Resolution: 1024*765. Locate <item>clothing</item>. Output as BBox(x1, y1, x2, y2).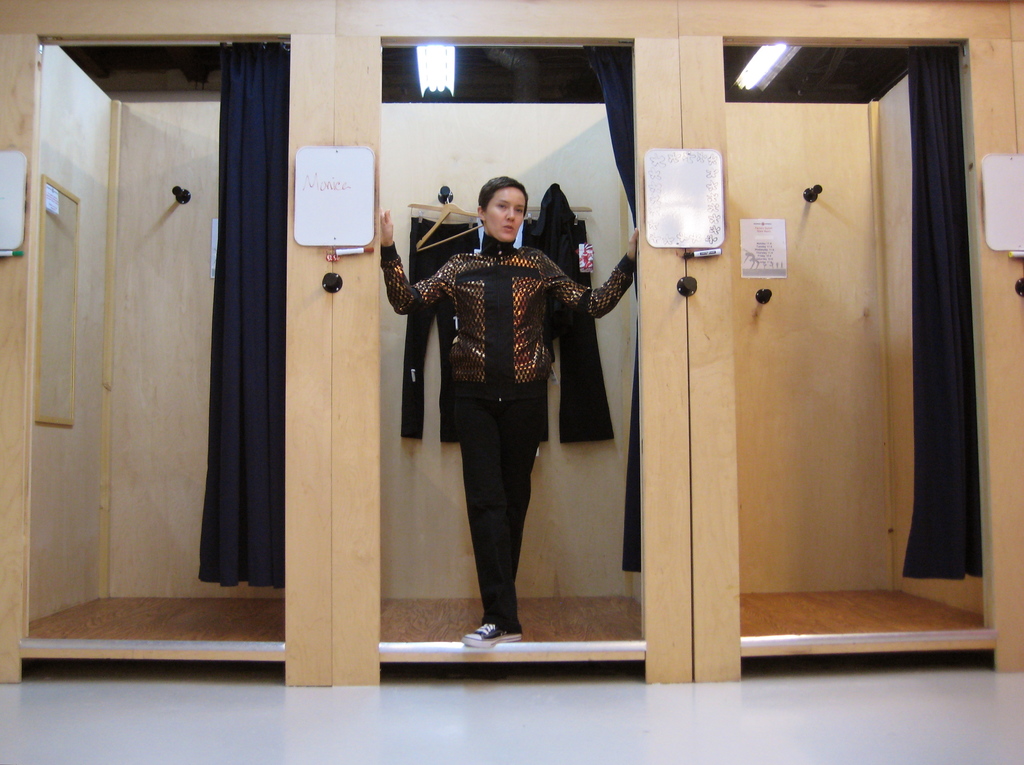
BBox(399, 217, 483, 445).
